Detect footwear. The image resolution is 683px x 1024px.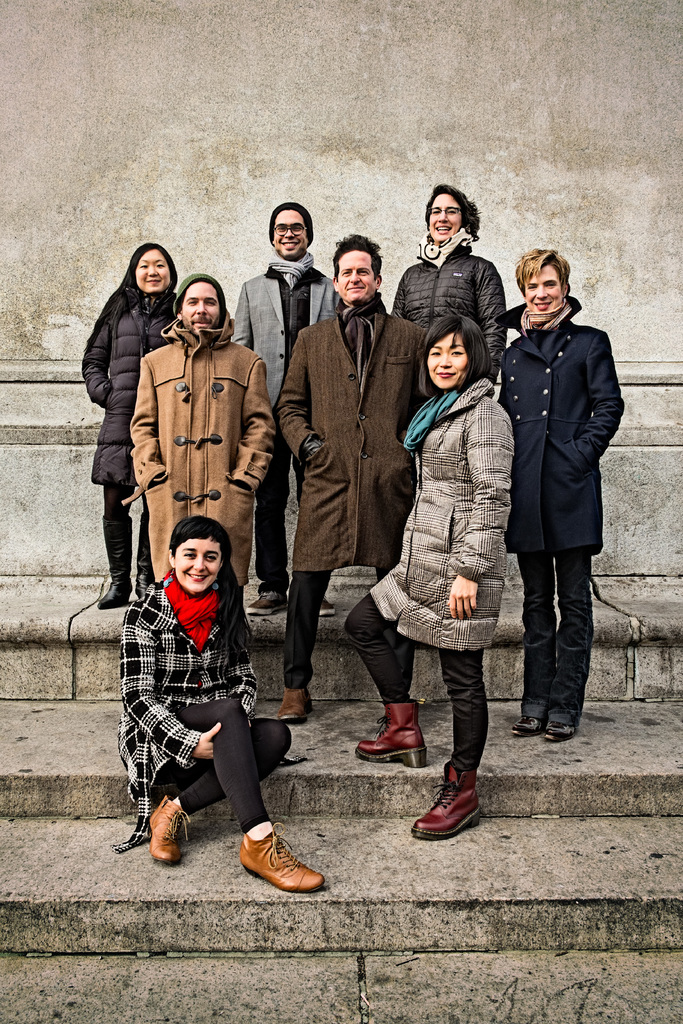
(356,701,425,767).
